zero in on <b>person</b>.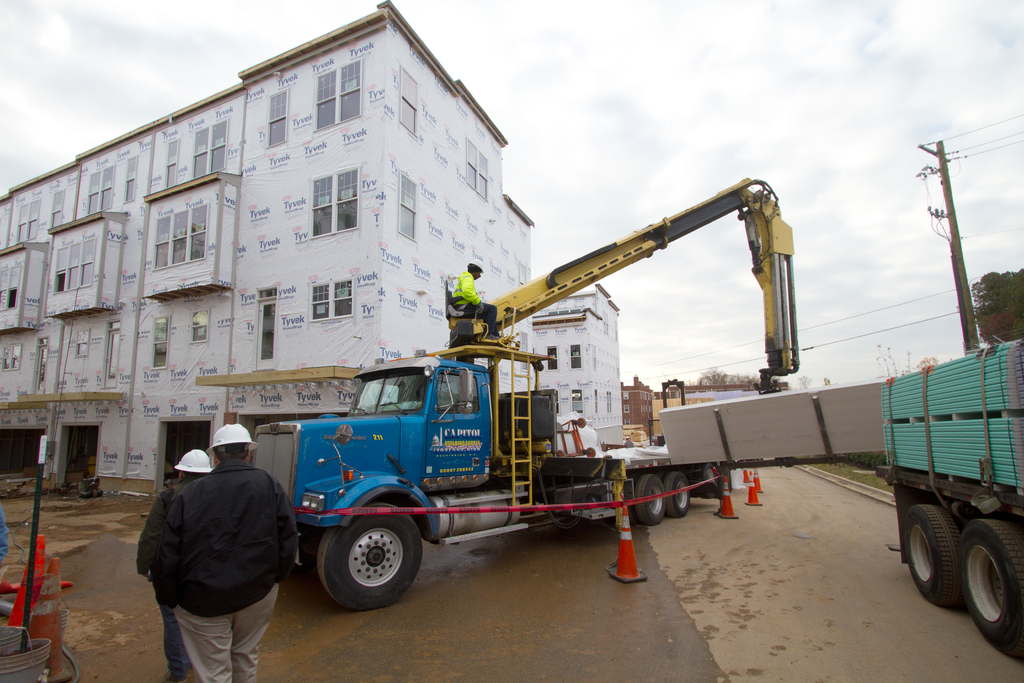
Zeroed in: BBox(451, 256, 507, 339).
